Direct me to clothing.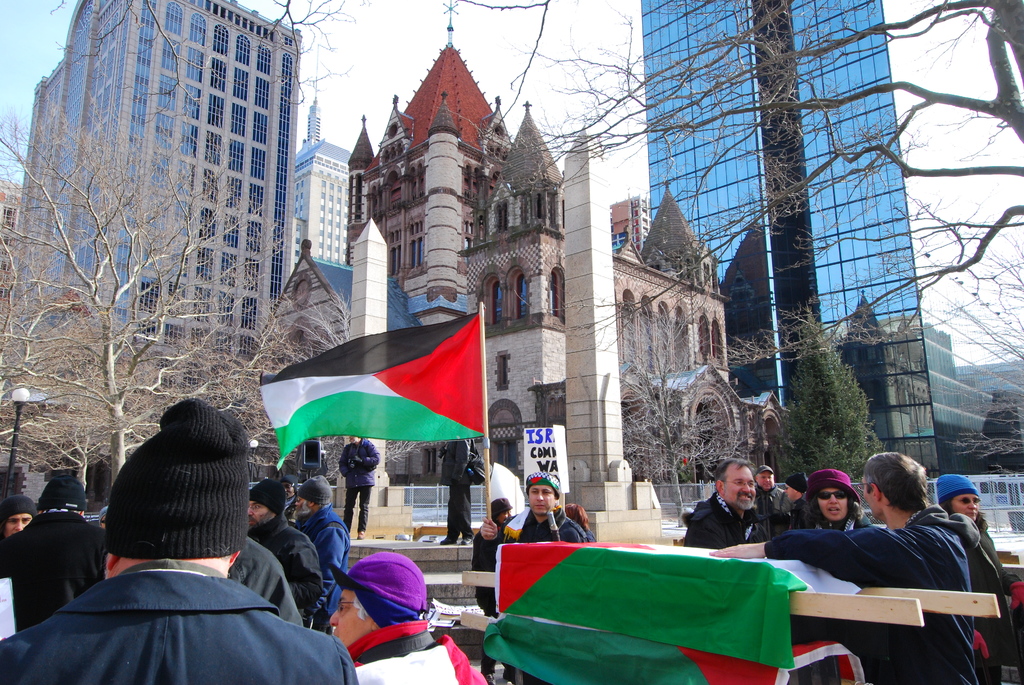
Direction: (x1=254, y1=520, x2=335, y2=631).
